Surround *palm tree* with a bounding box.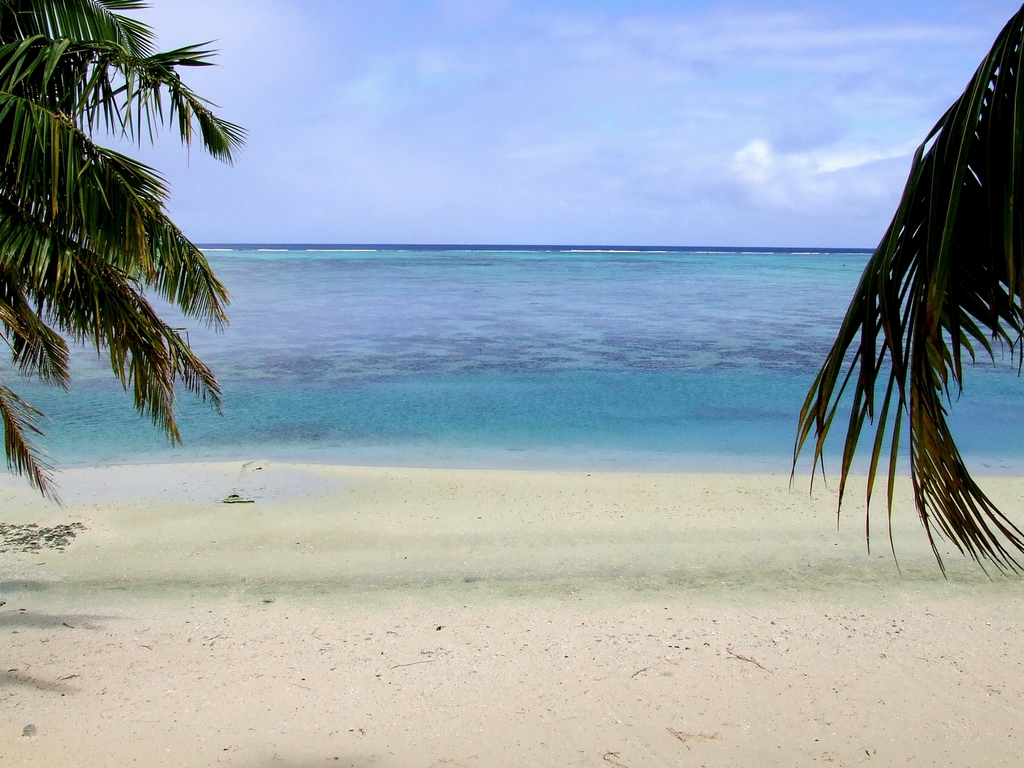
{"x1": 1, "y1": 0, "x2": 207, "y2": 498}.
